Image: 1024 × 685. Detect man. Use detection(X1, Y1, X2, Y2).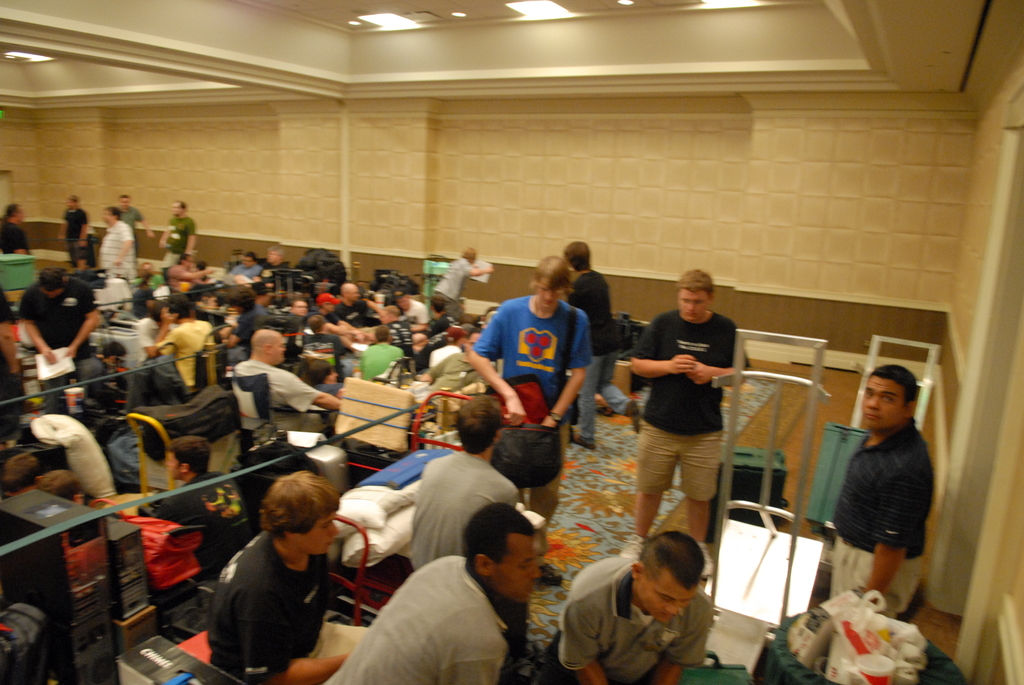
detection(410, 300, 452, 346).
